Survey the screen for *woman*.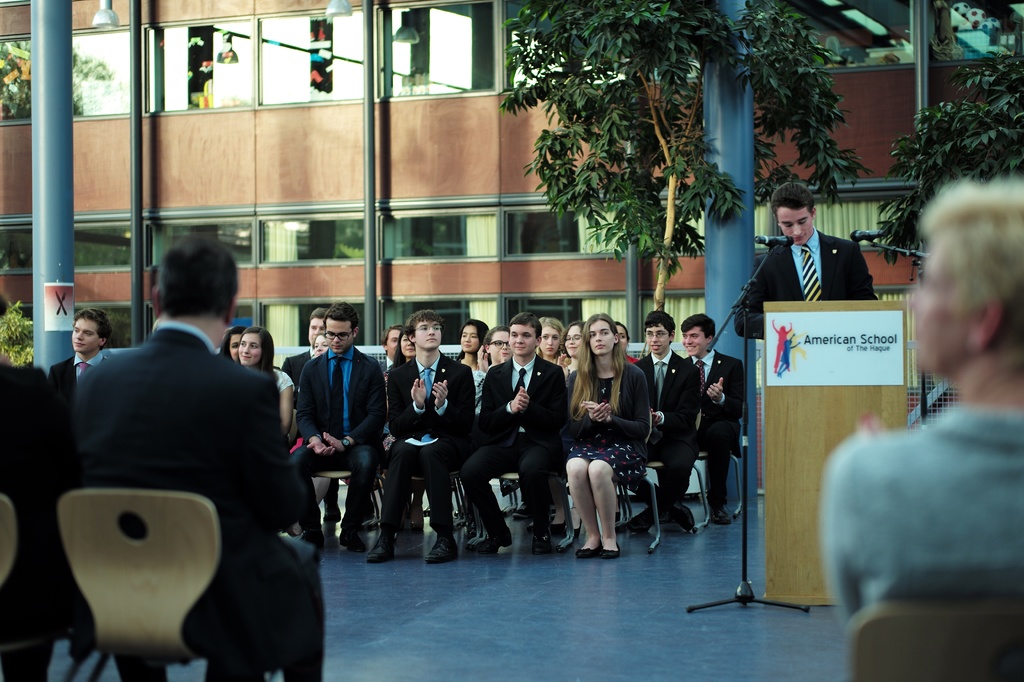
Survey found: <bbox>556, 321, 586, 376</bbox>.
